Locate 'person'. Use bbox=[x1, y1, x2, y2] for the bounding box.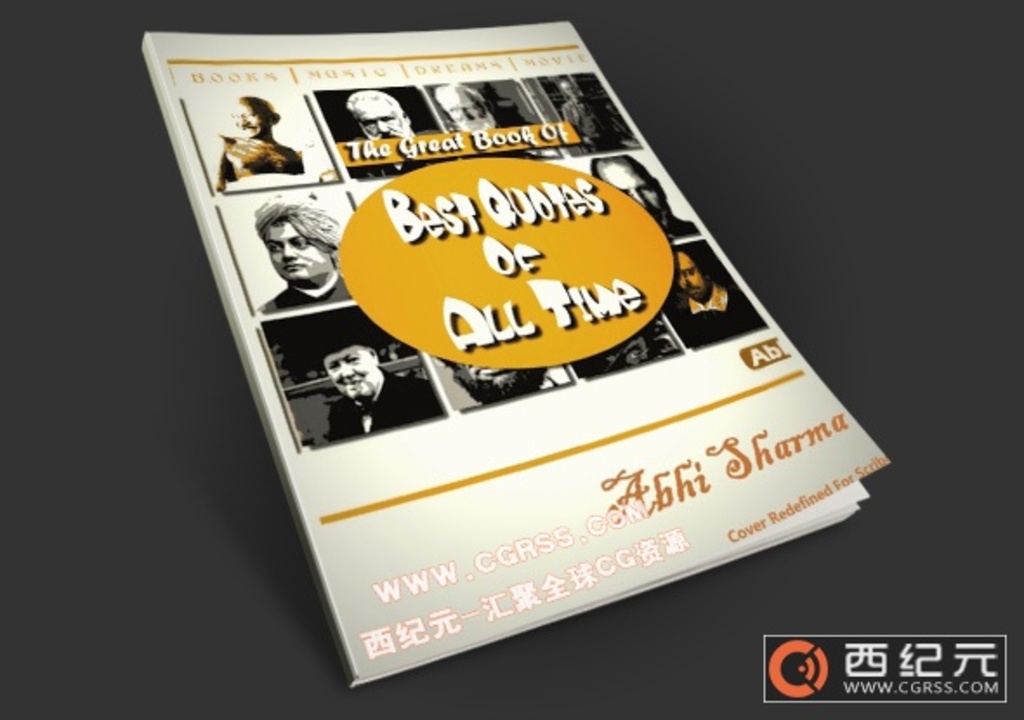
bbox=[323, 342, 394, 434].
